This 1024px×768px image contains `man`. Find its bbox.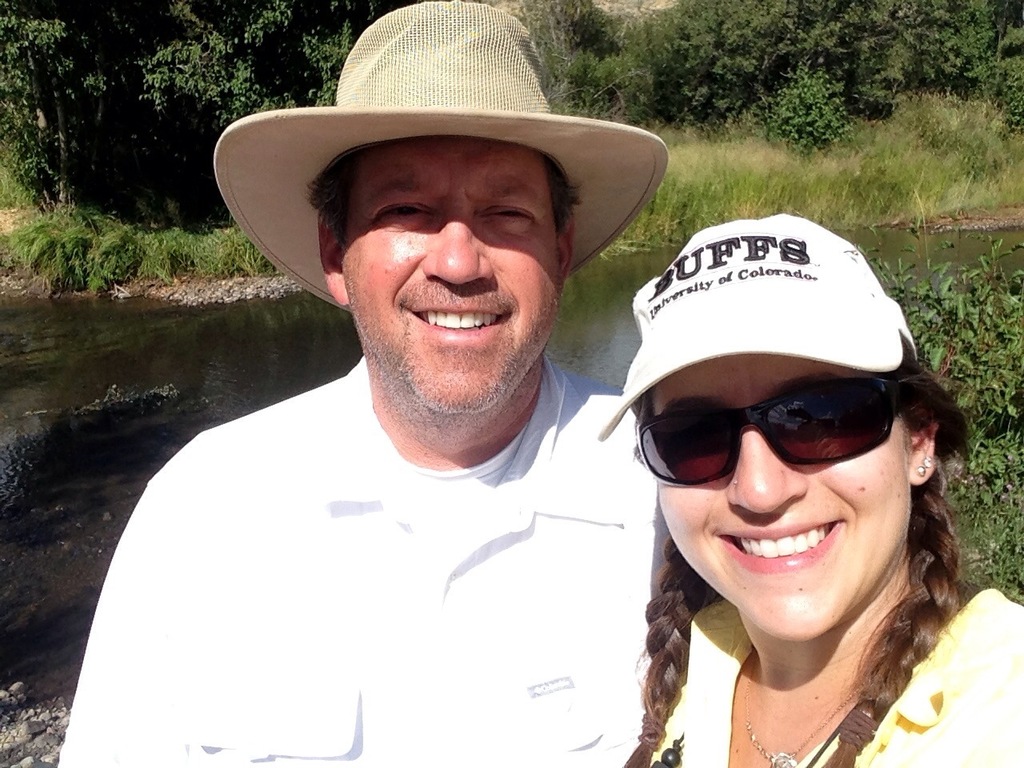
bbox(50, 0, 731, 767).
